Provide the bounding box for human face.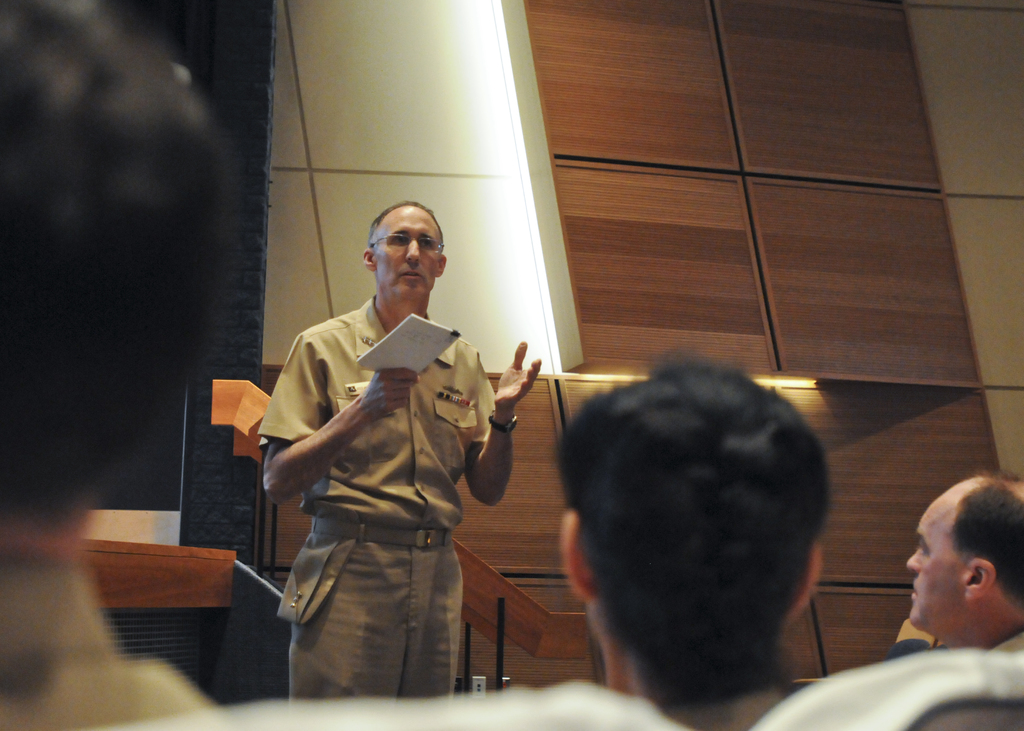
<region>372, 202, 438, 298</region>.
